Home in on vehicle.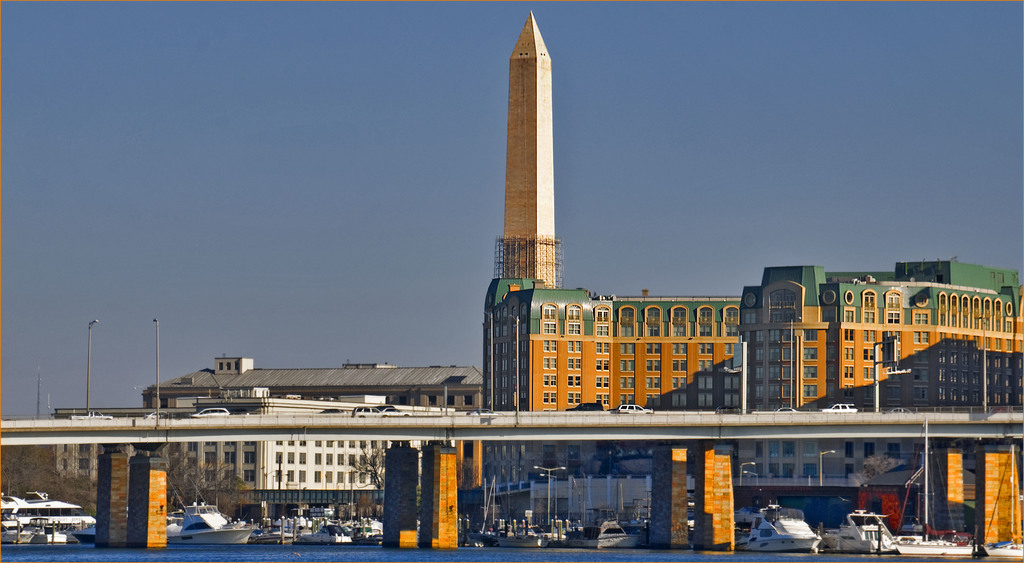
Homed in at 832,507,897,557.
